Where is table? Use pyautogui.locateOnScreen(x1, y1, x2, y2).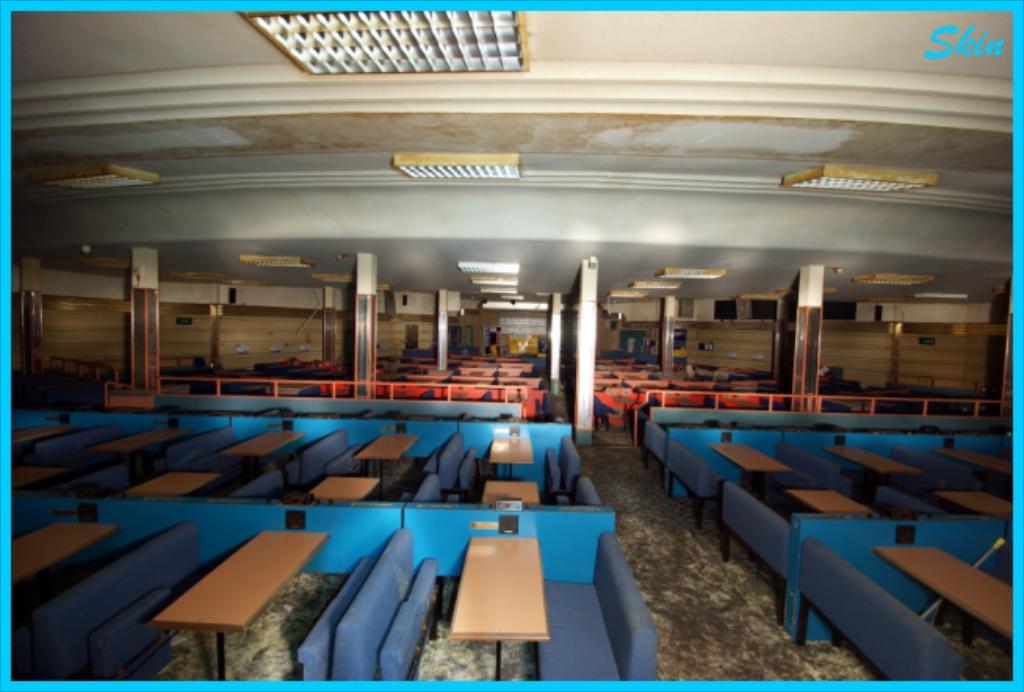
pyautogui.locateOnScreen(355, 429, 418, 474).
